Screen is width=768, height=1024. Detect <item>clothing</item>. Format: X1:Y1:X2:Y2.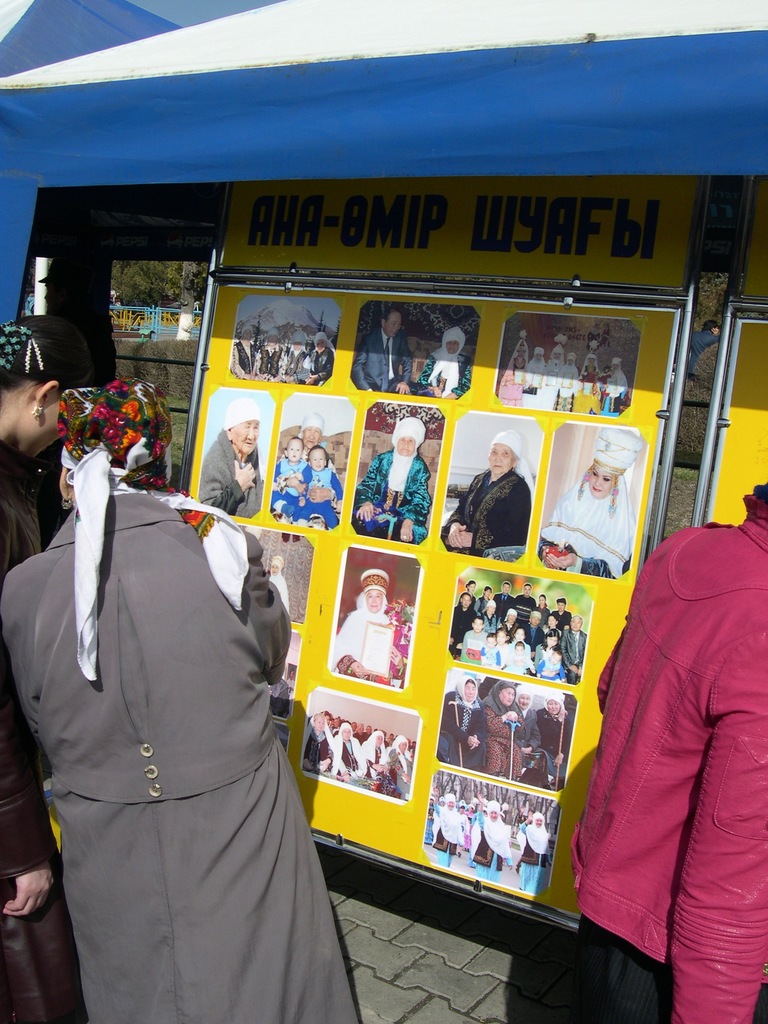
683:328:720:376.
